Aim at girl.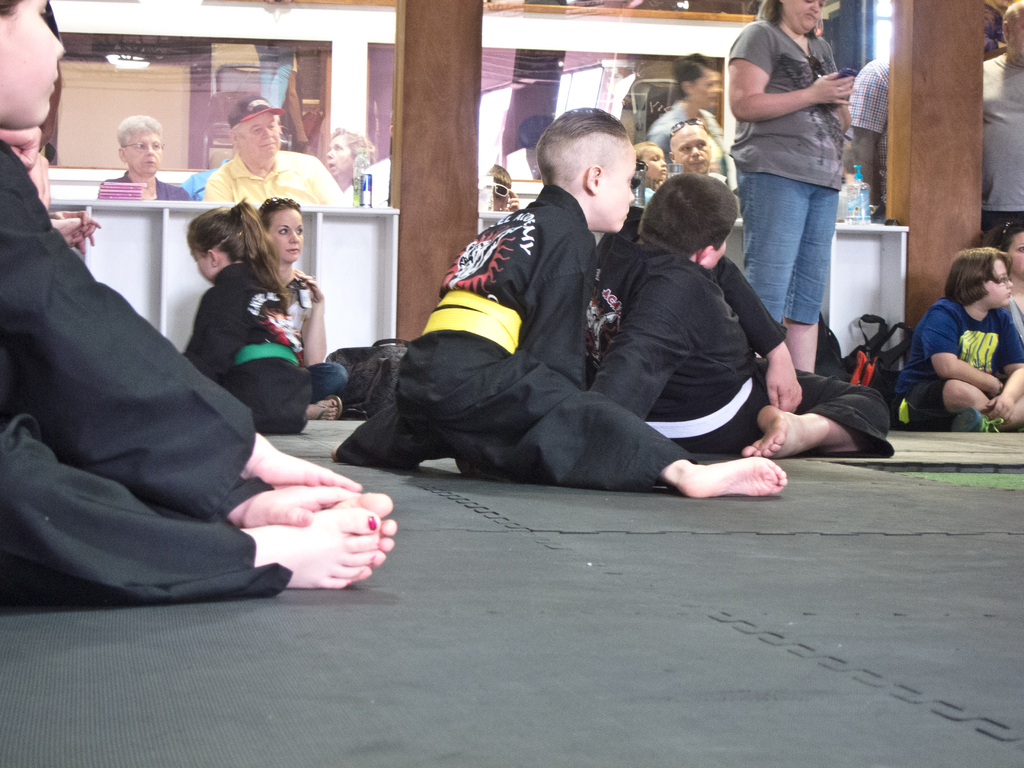
Aimed at <box>890,244,1023,438</box>.
